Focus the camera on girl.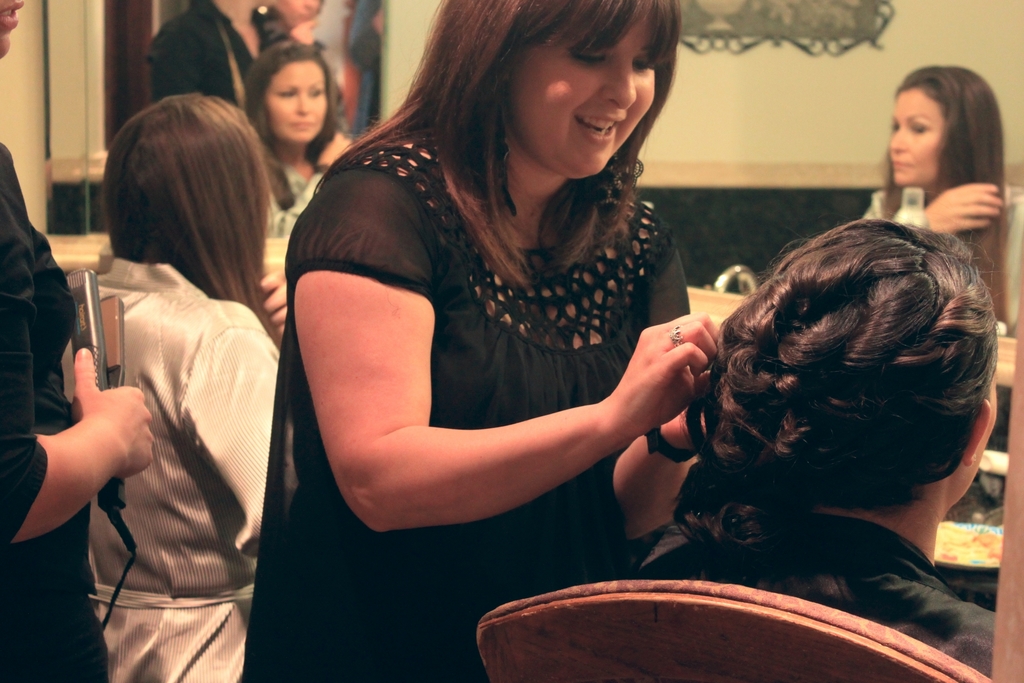
Focus region: x1=239, y1=0, x2=718, y2=682.
